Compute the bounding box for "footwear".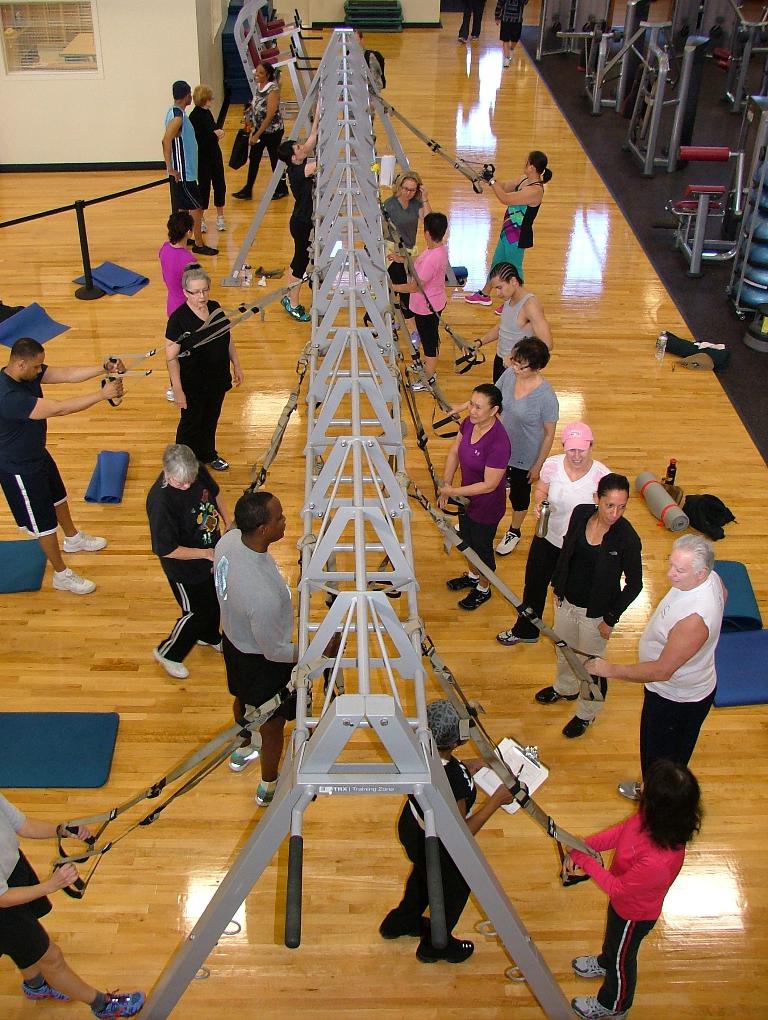
{"left": 496, "top": 525, "right": 518, "bottom": 553}.
